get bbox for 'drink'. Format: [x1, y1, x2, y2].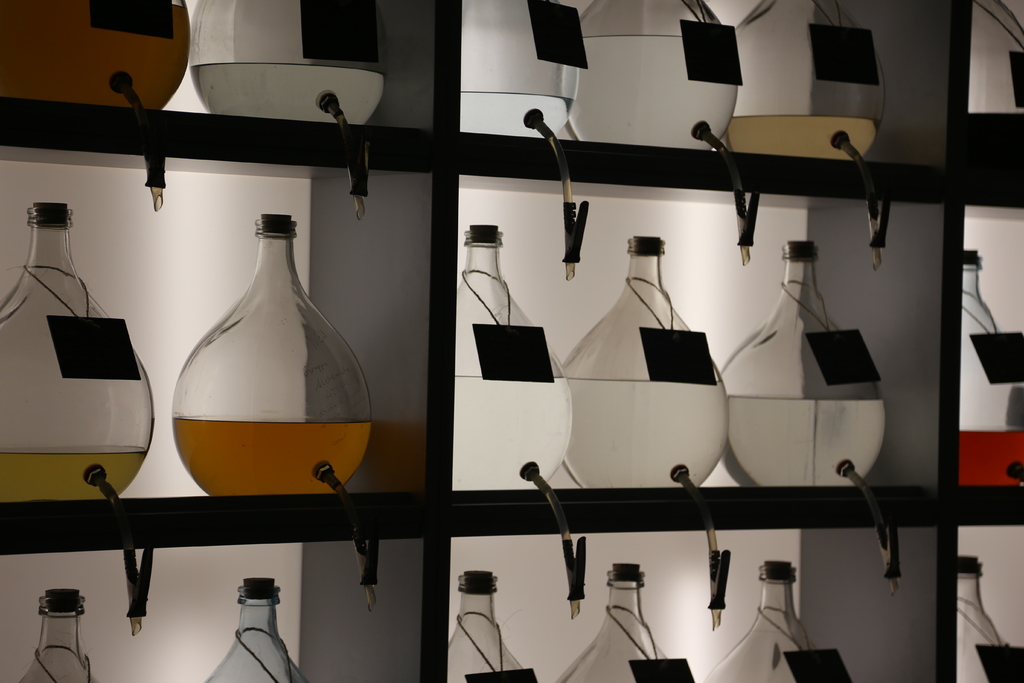
[964, 251, 1023, 490].
